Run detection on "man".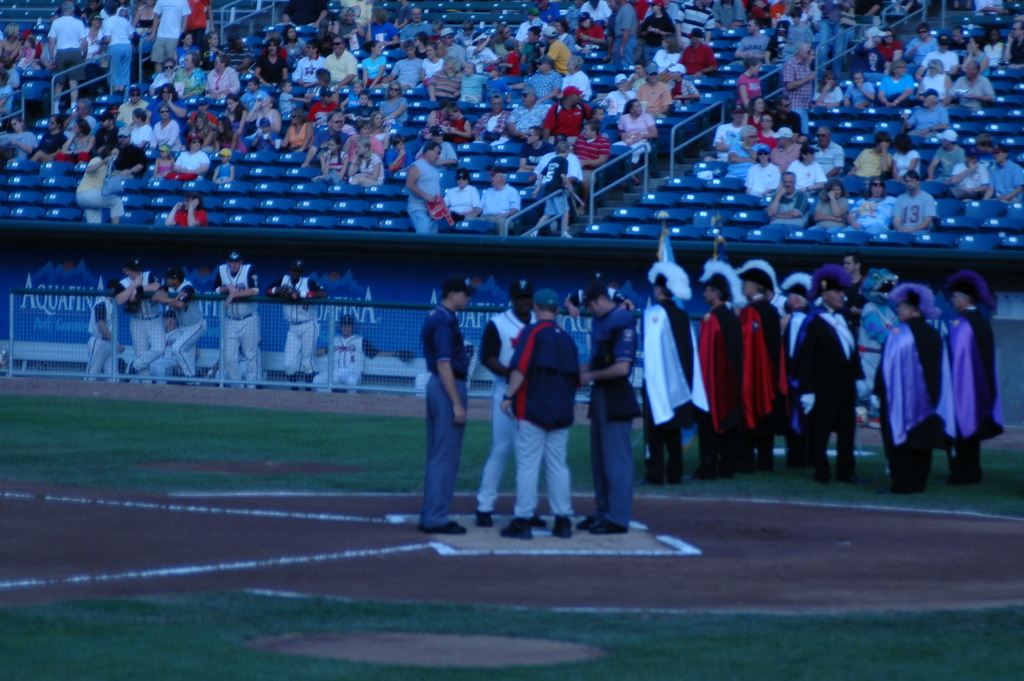
Result: Rect(501, 86, 552, 149).
